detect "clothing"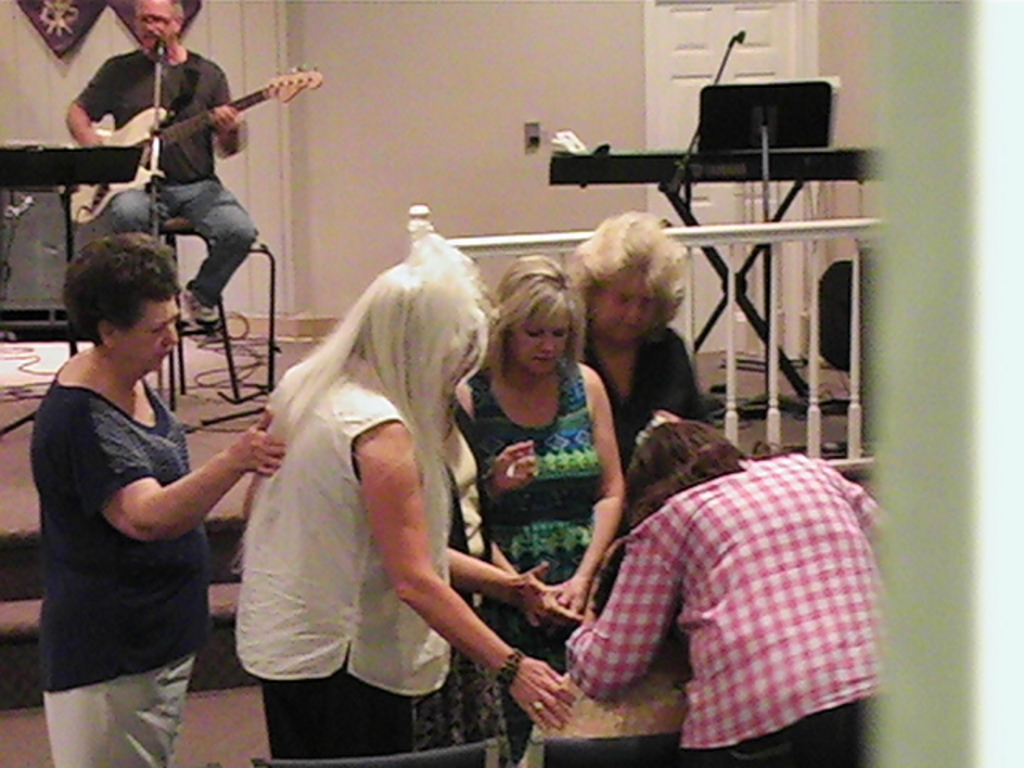
detection(458, 347, 603, 755)
